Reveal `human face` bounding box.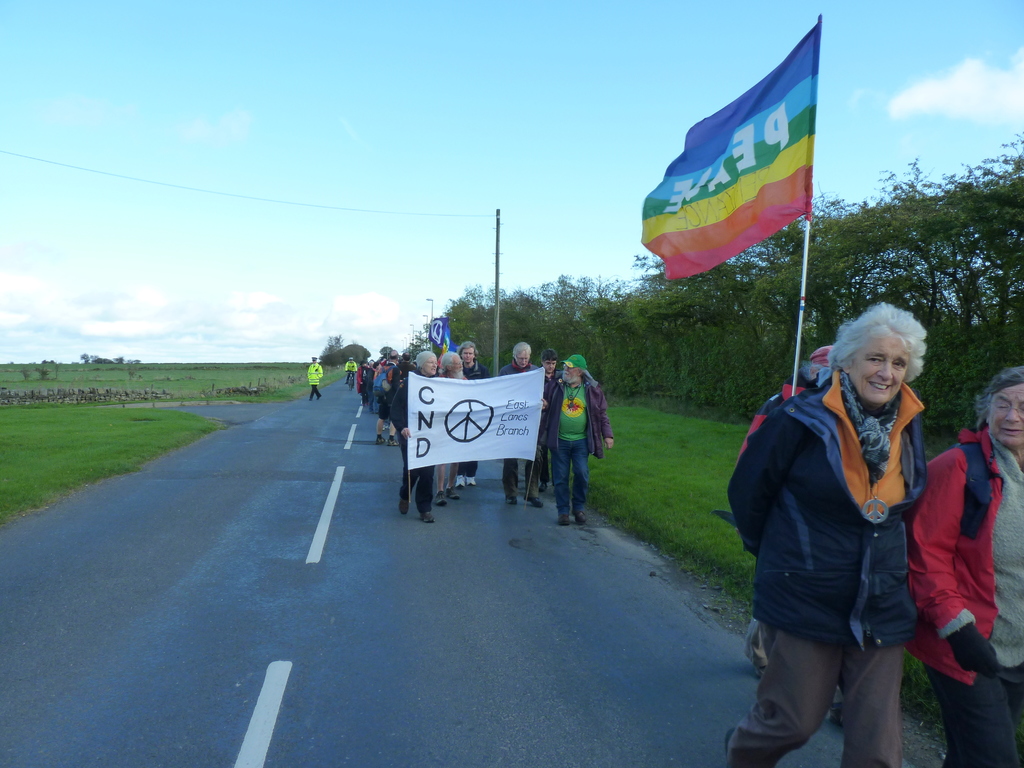
Revealed: 563,365,578,382.
